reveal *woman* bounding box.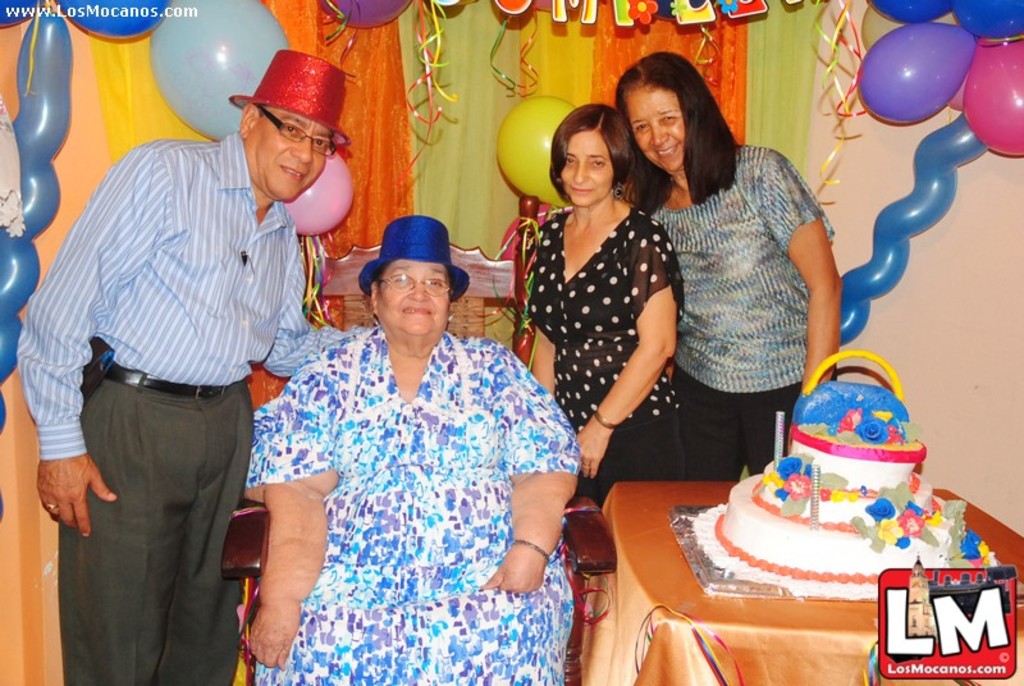
Revealed: BBox(515, 92, 684, 516).
